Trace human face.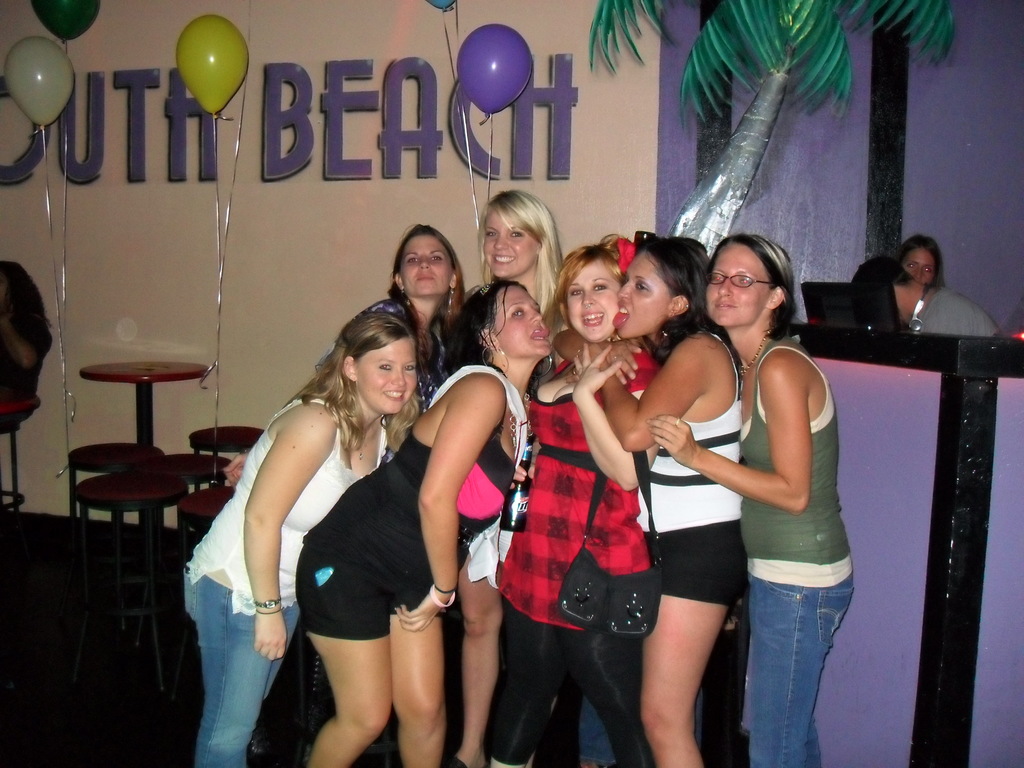
Traced to <region>566, 258, 620, 342</region>.
